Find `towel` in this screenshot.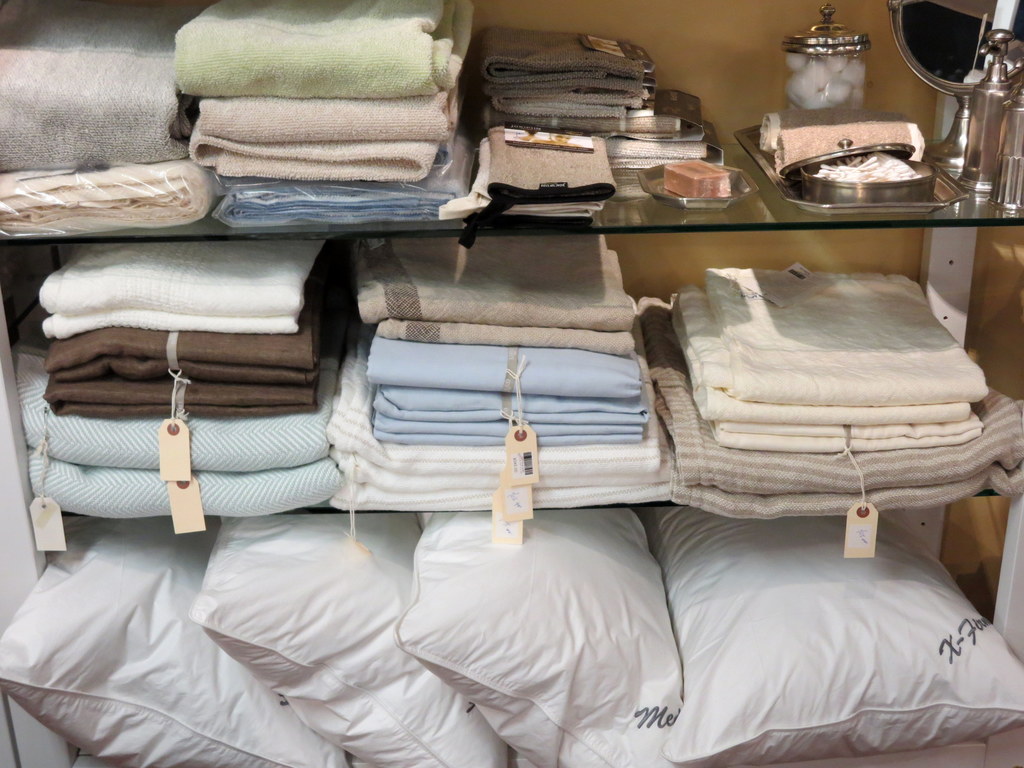
The bounding box for `towel` is [212, 131, 474, 224].
